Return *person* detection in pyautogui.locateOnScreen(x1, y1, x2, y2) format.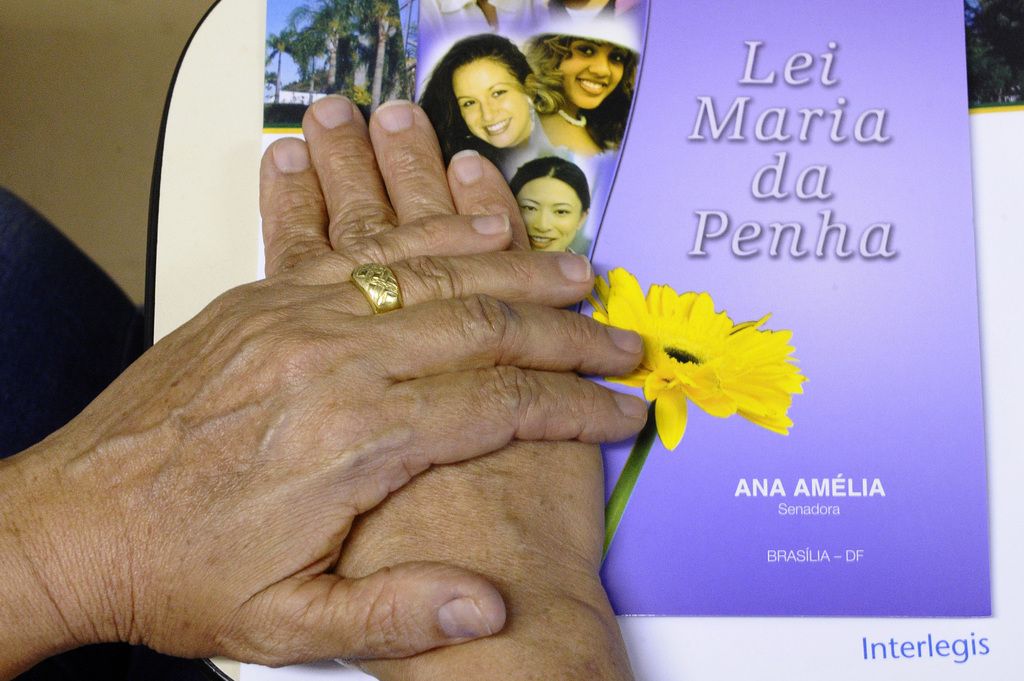
pyautogui.locateOnScreen(511, 159, 589, 251).
